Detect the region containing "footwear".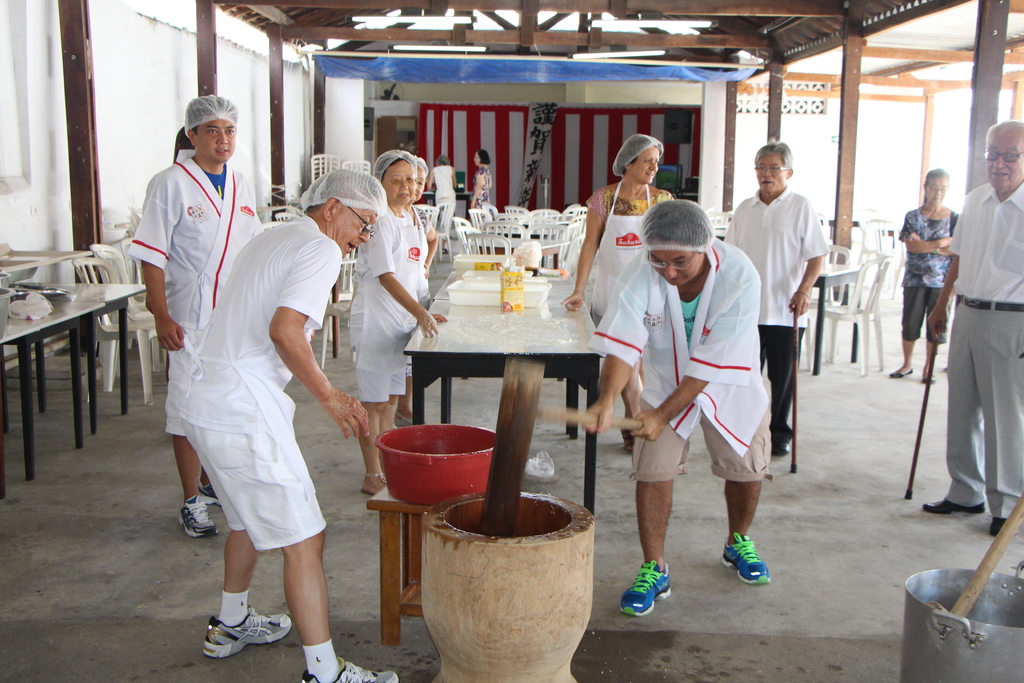
[x1=719, y1=533, x2=772, y2=586].
